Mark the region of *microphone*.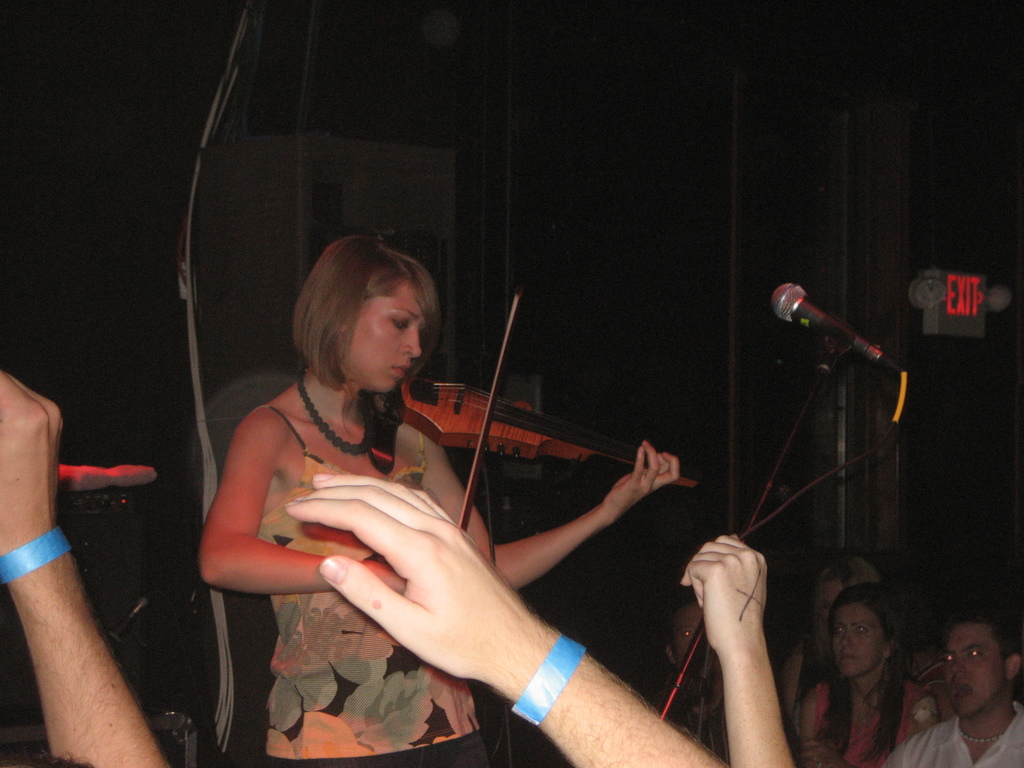
Region: 774:296:884:369.
